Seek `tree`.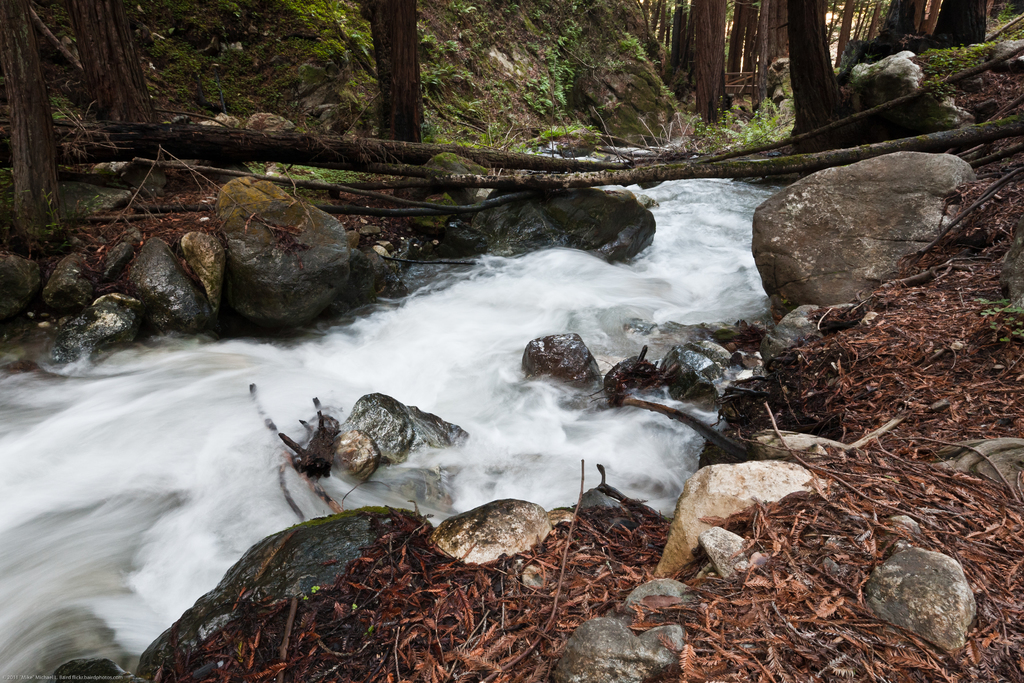
358 0 425 138.
